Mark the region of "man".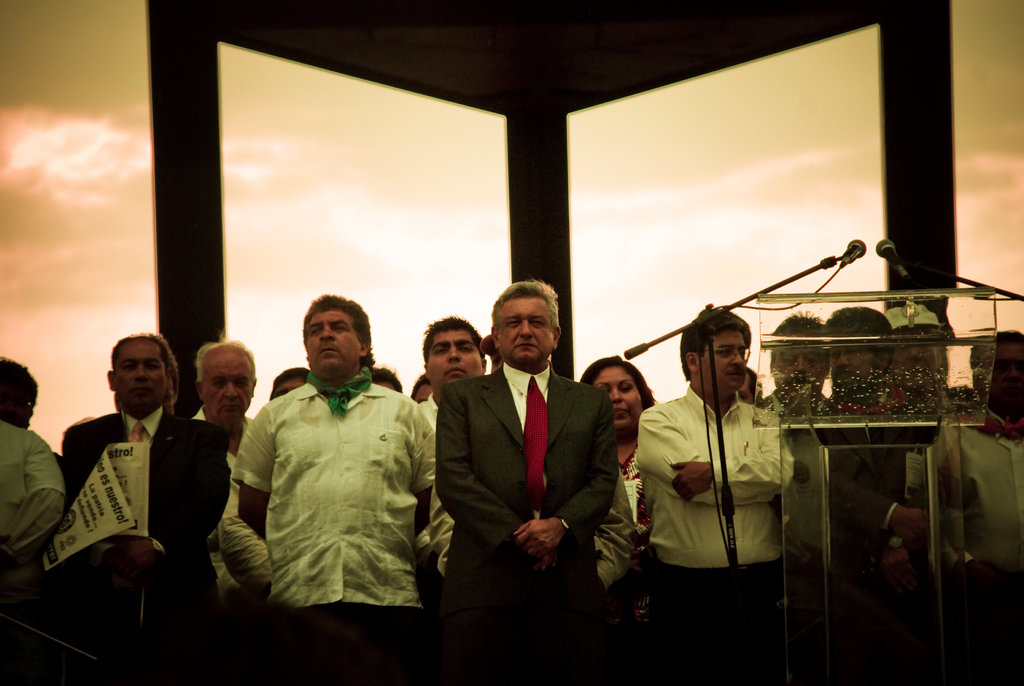
Region: select_region(264, 366, 314, 409).
